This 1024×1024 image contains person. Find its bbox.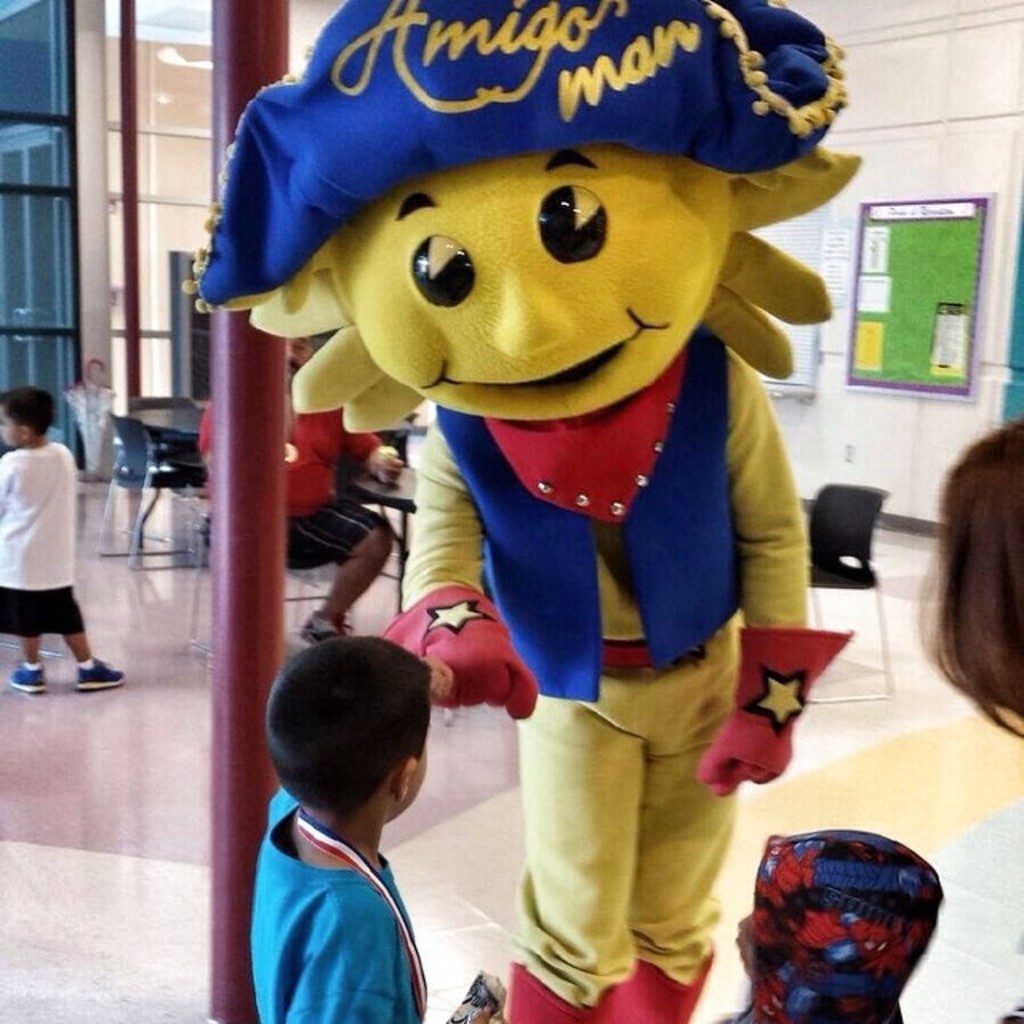
<region>915, 414, 1022, 755</region>.
